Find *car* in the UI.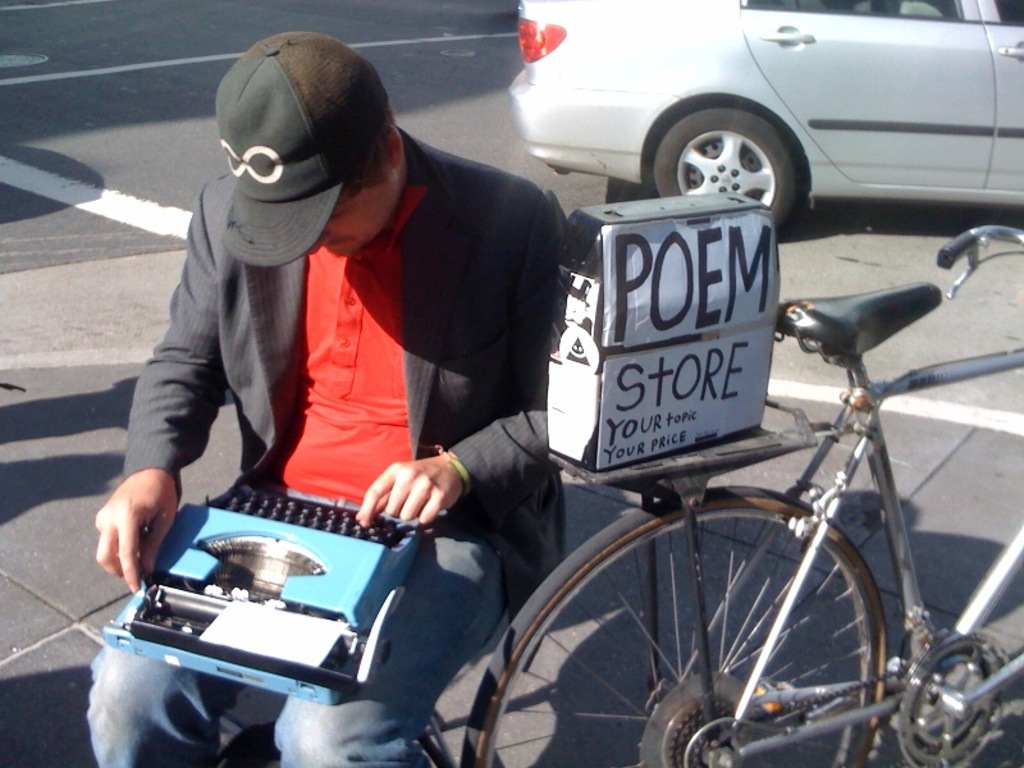
UI element at x1=573, y1=1, x2=1023, y2=223.
